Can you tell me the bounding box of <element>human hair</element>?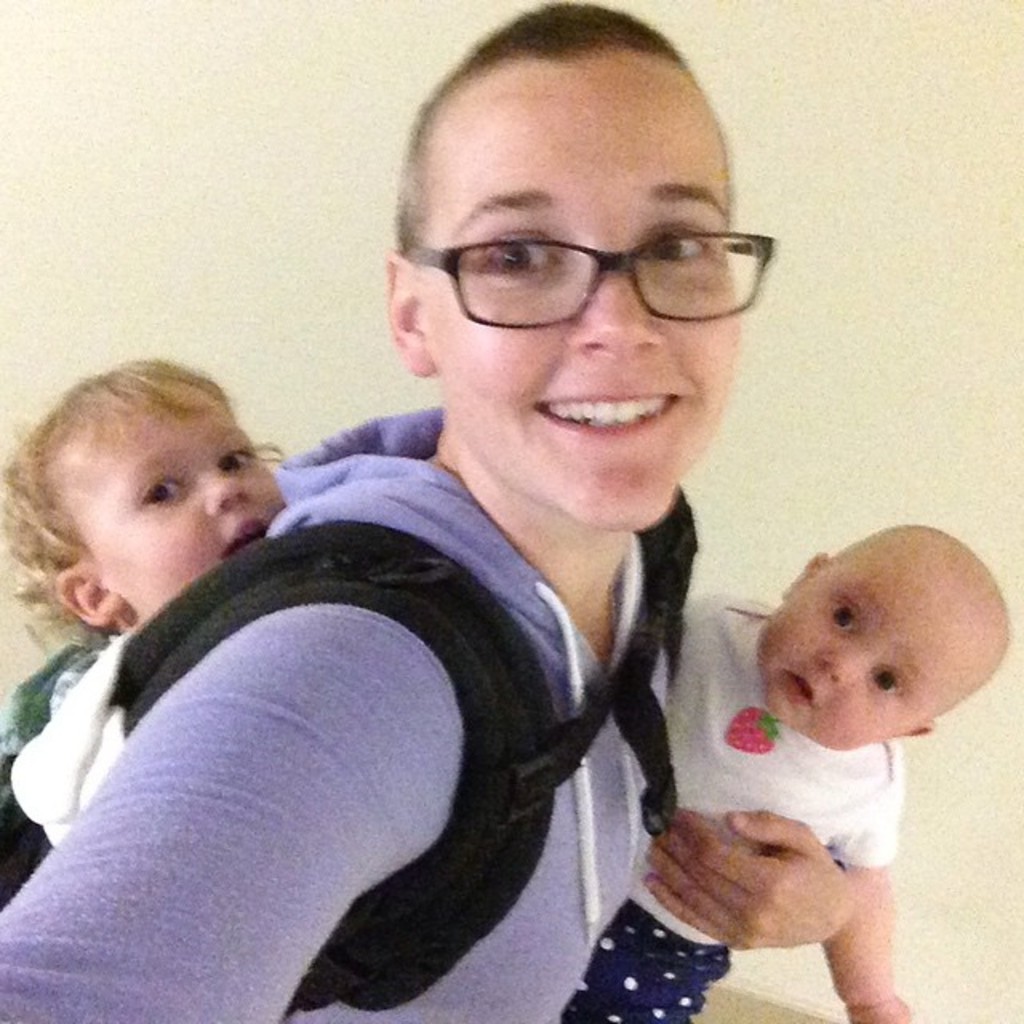
box=[21, 358, 256, 637].
